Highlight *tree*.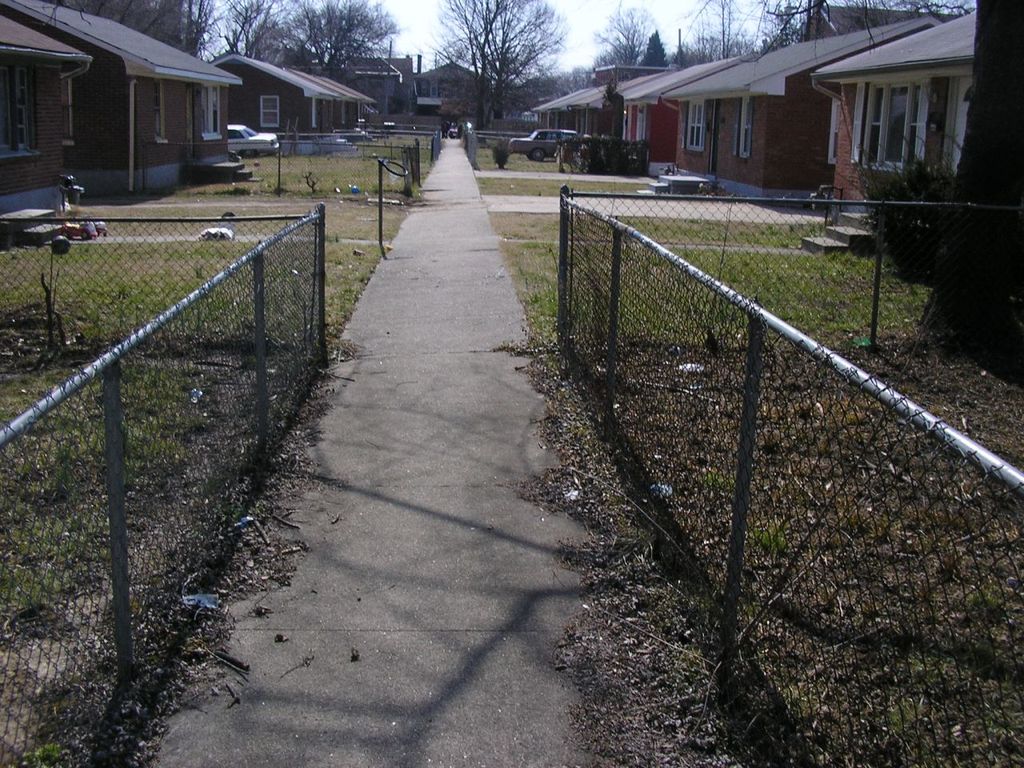
Highlighted region: left=698, top=23, right=744, bottom=59.
